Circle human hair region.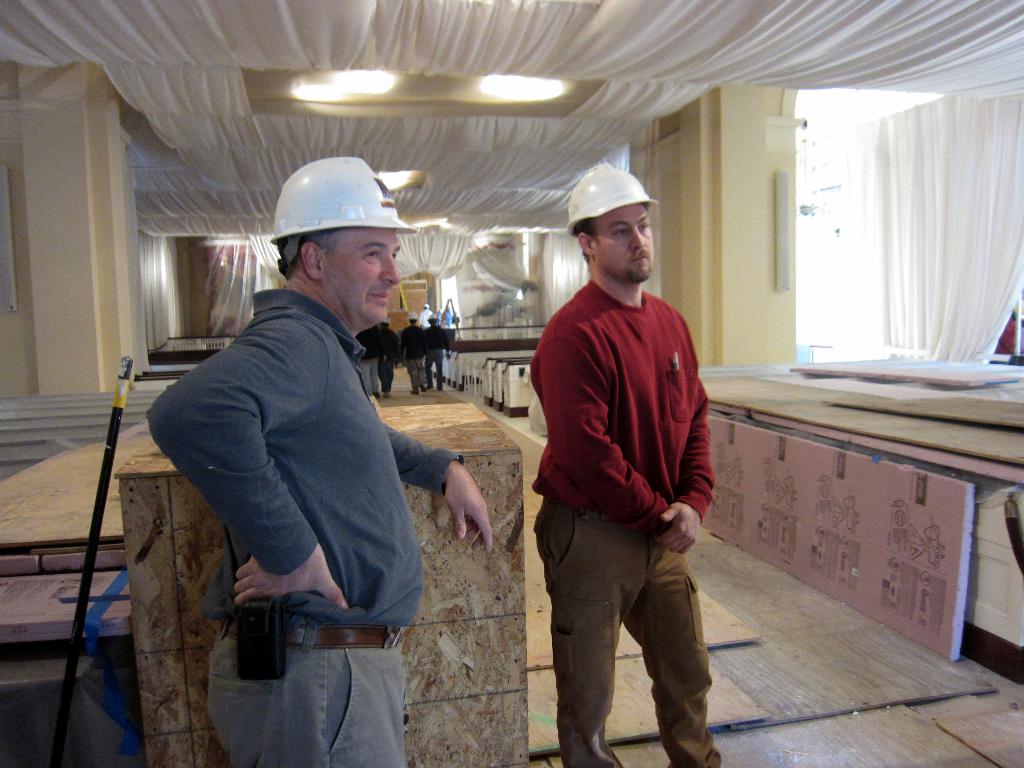
Region: BBox(276, 227, 333, 278).
